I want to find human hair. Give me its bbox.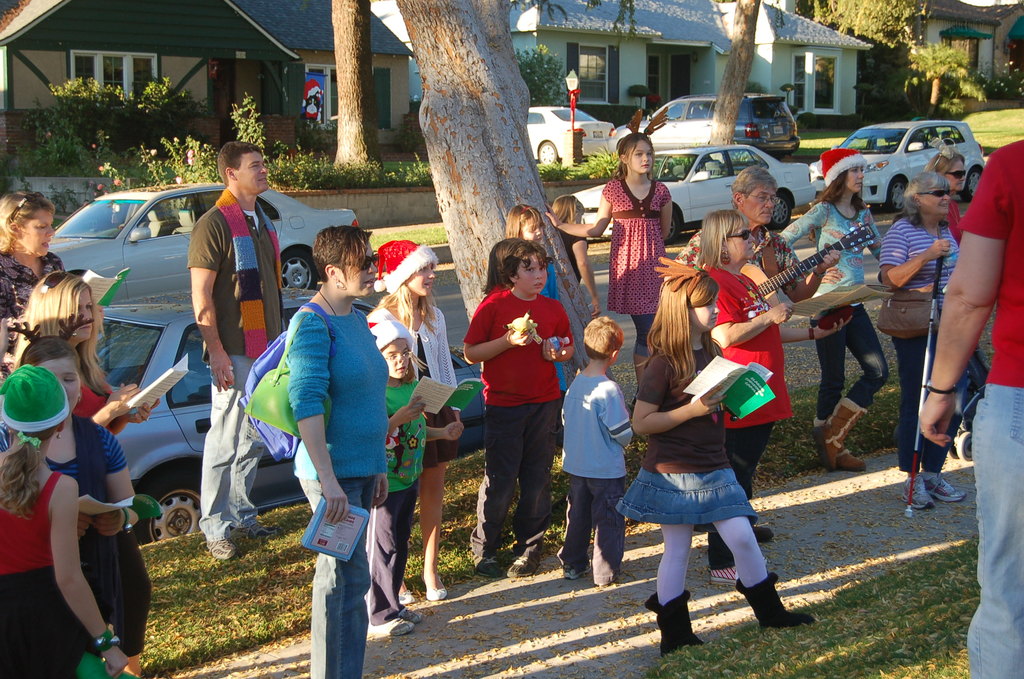
(x1=808, y1=169, x2=868, y2=211).
